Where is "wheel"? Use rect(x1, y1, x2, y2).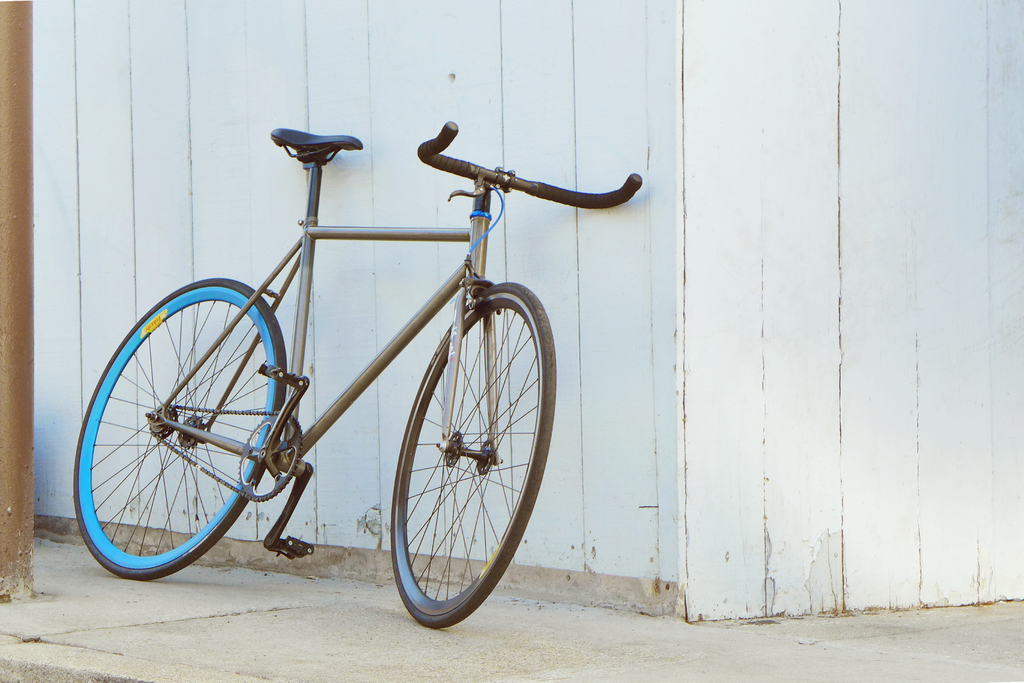
rect(143, 403, 181, 439).
